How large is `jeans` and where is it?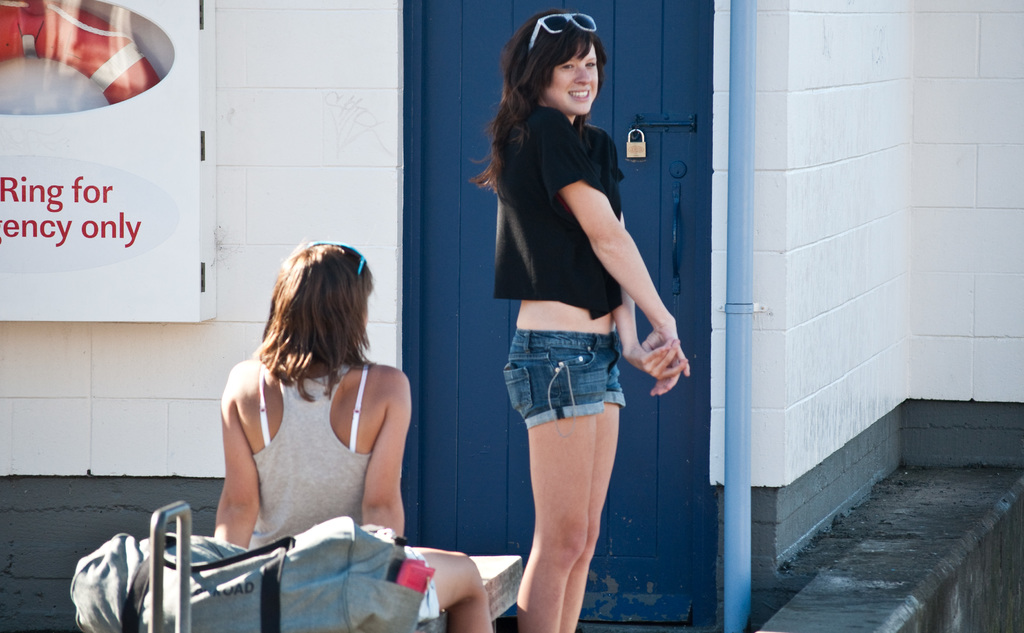
Bounding box: [x1=492, y1=331, x2=624, y2=428].
